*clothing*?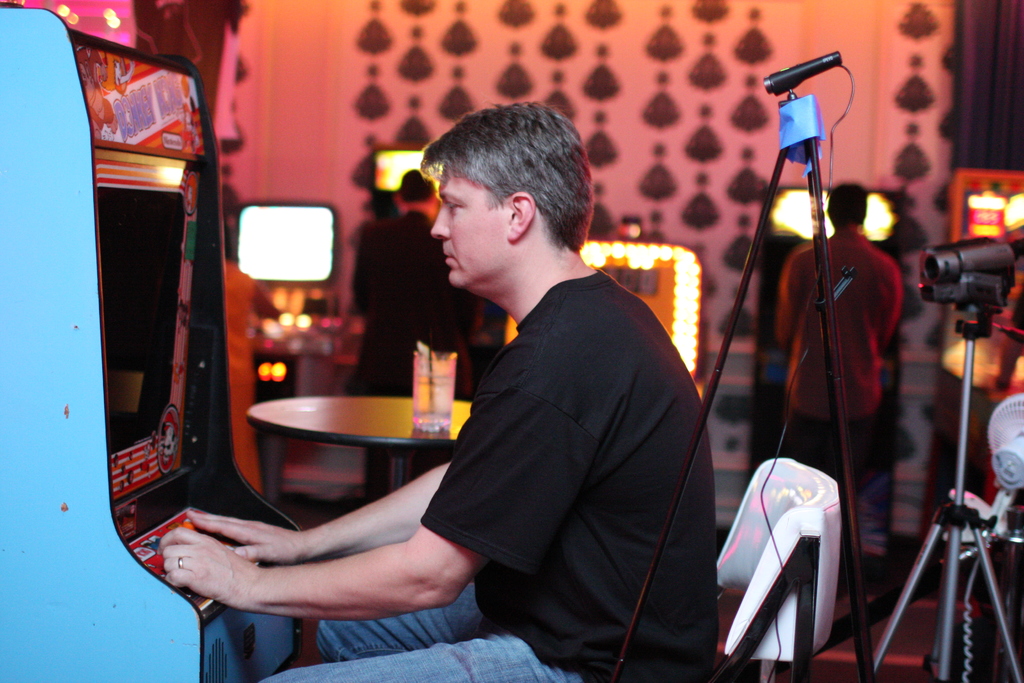
<box>388,172,713,677</box>
